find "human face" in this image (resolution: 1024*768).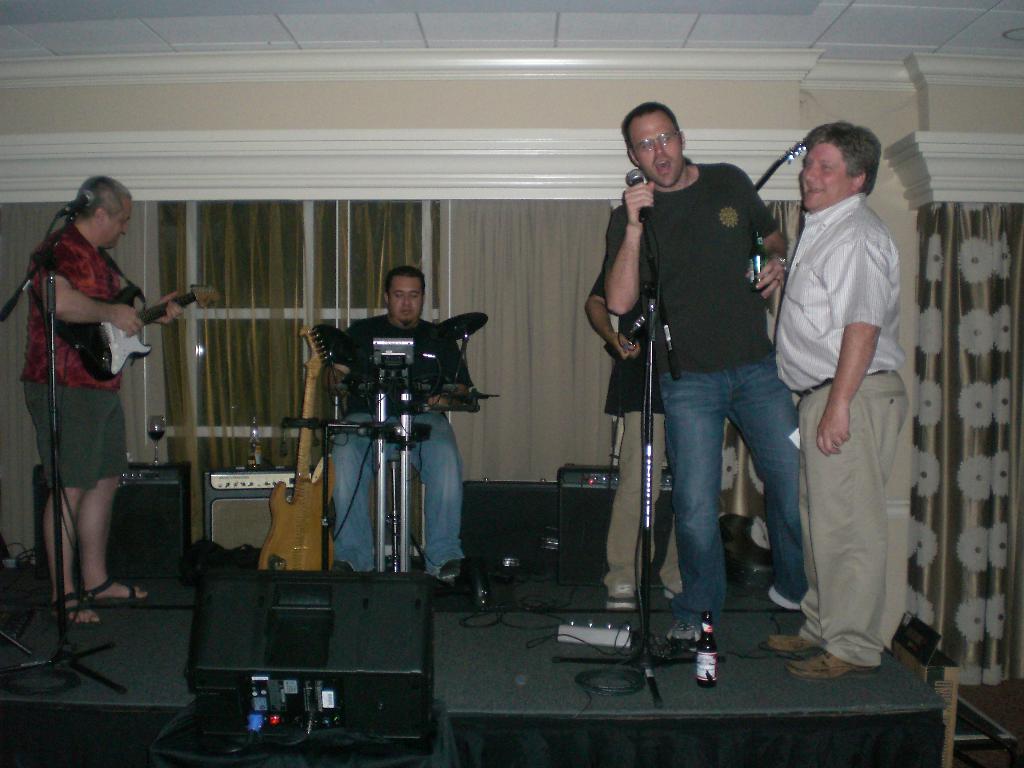
bbox=(104, 195, 132, 243).
